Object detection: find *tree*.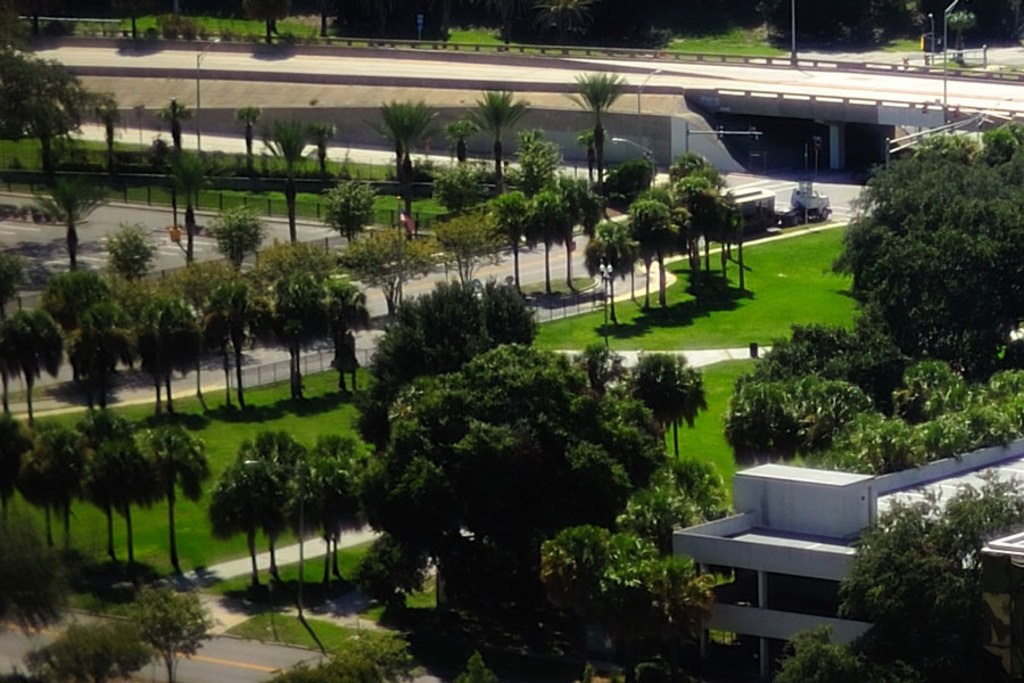
crop(214, 449, 286, 581).
